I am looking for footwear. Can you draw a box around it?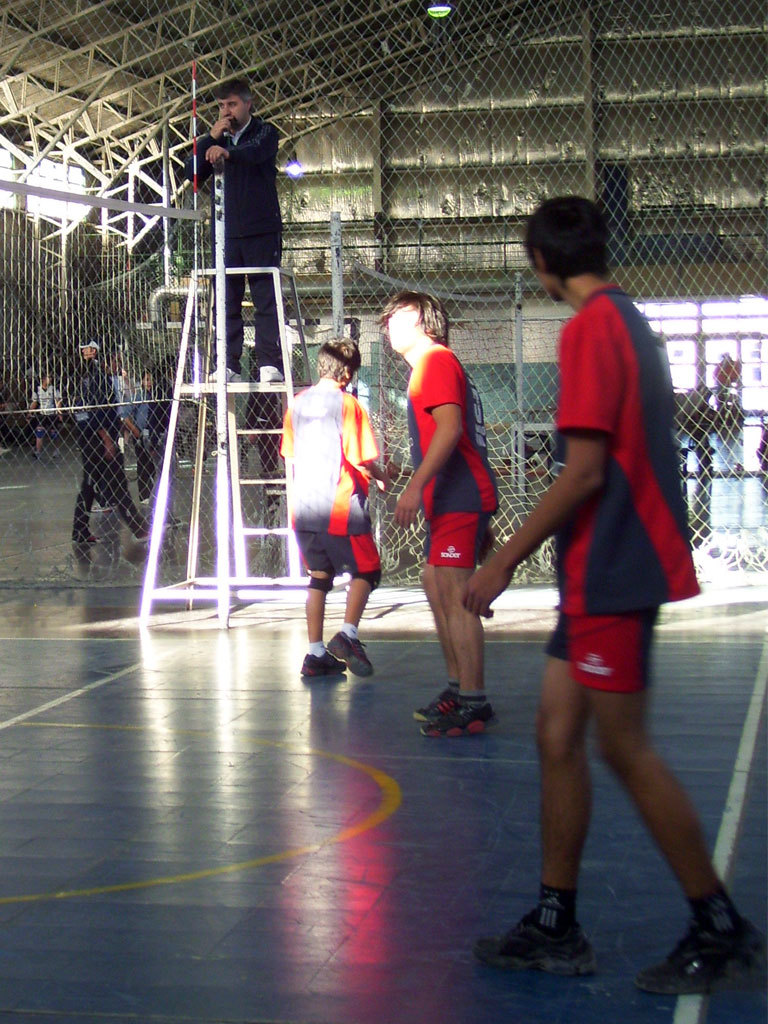
Sure, the bounding box is (136,531,157,541).
